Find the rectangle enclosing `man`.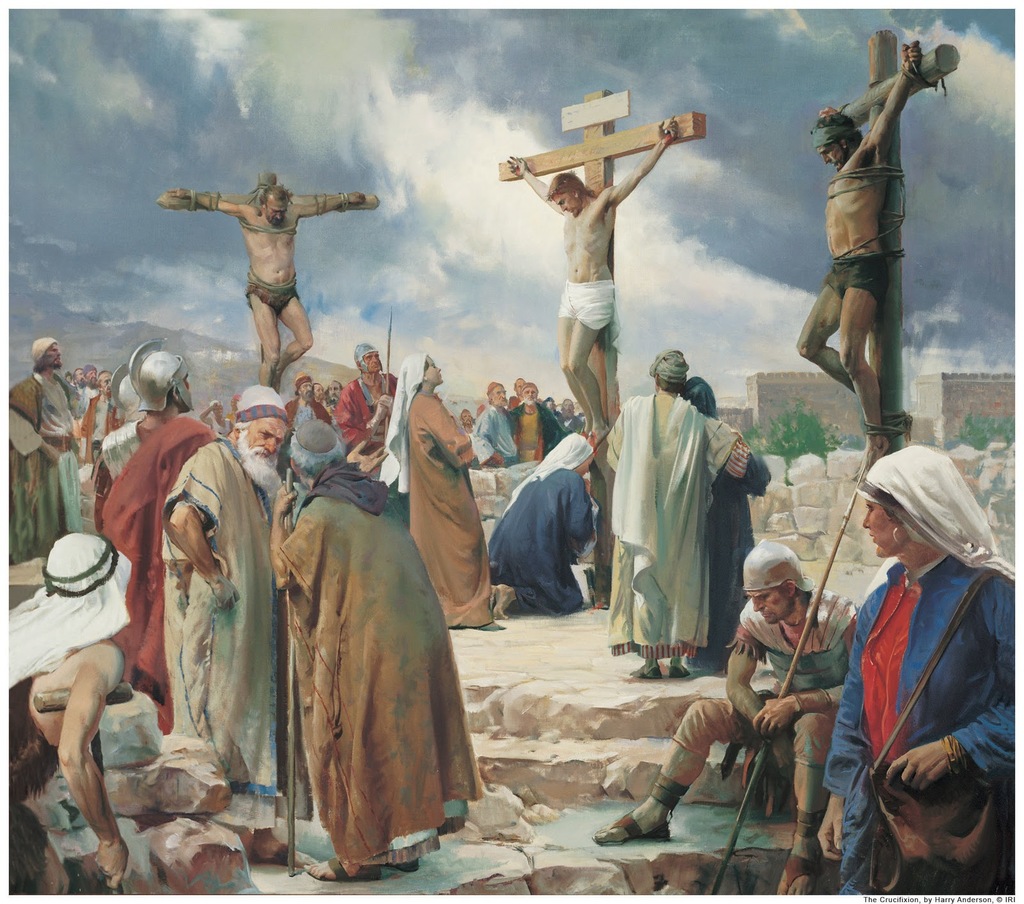
90 339 216 739.
